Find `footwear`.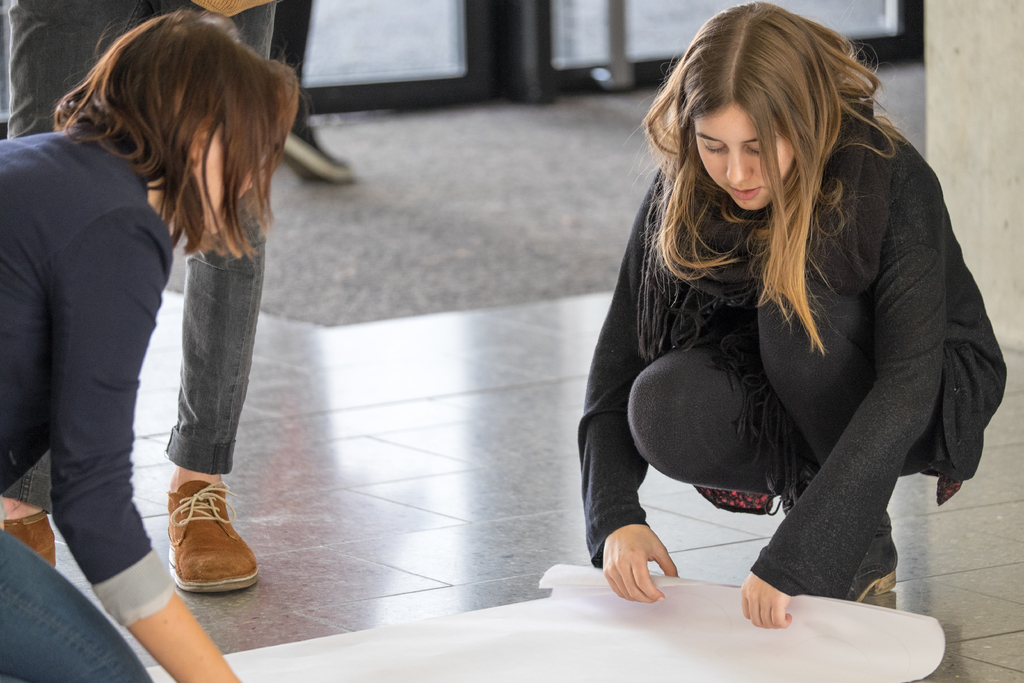
rect(841, 523, 899, 609).
